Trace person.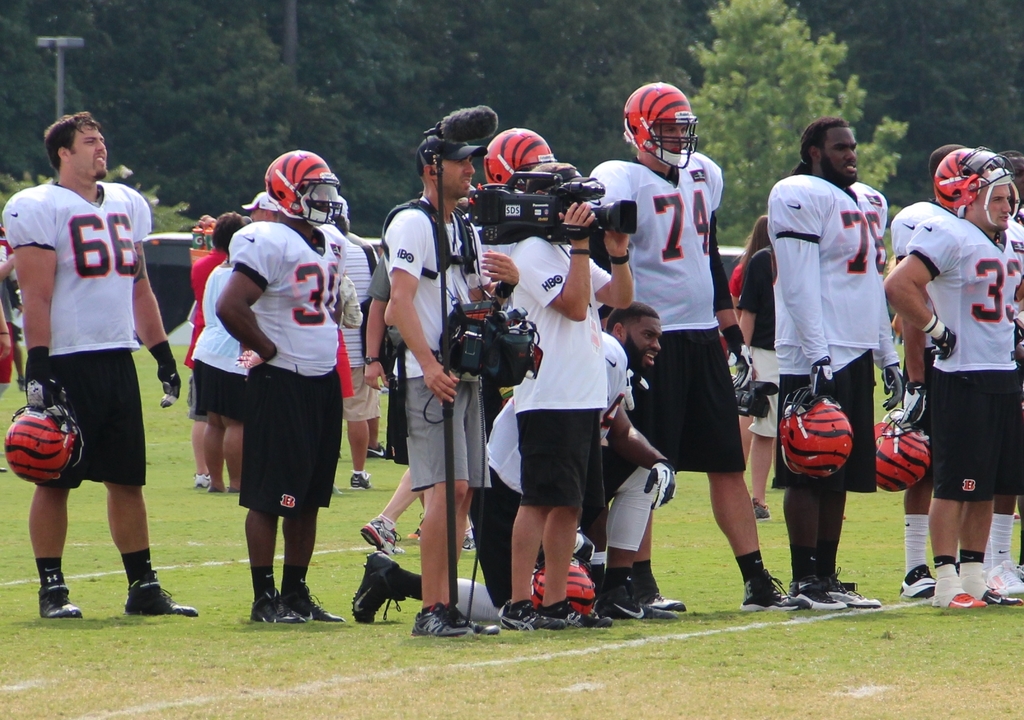
Traced to 215, 142, 358, 634.
